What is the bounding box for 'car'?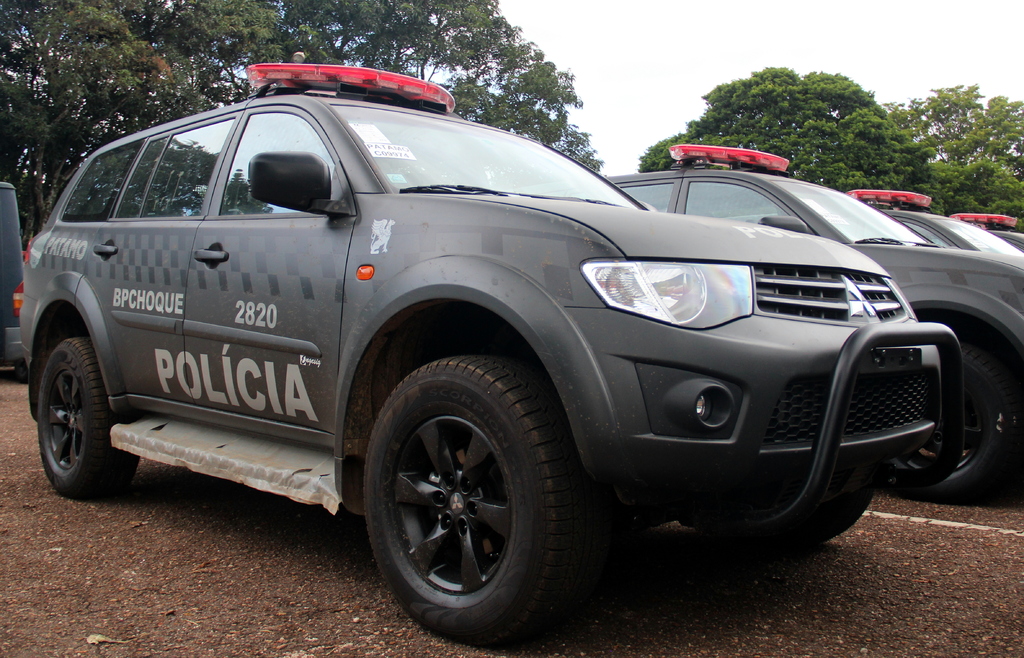
[846, 187, 1016, 250].
